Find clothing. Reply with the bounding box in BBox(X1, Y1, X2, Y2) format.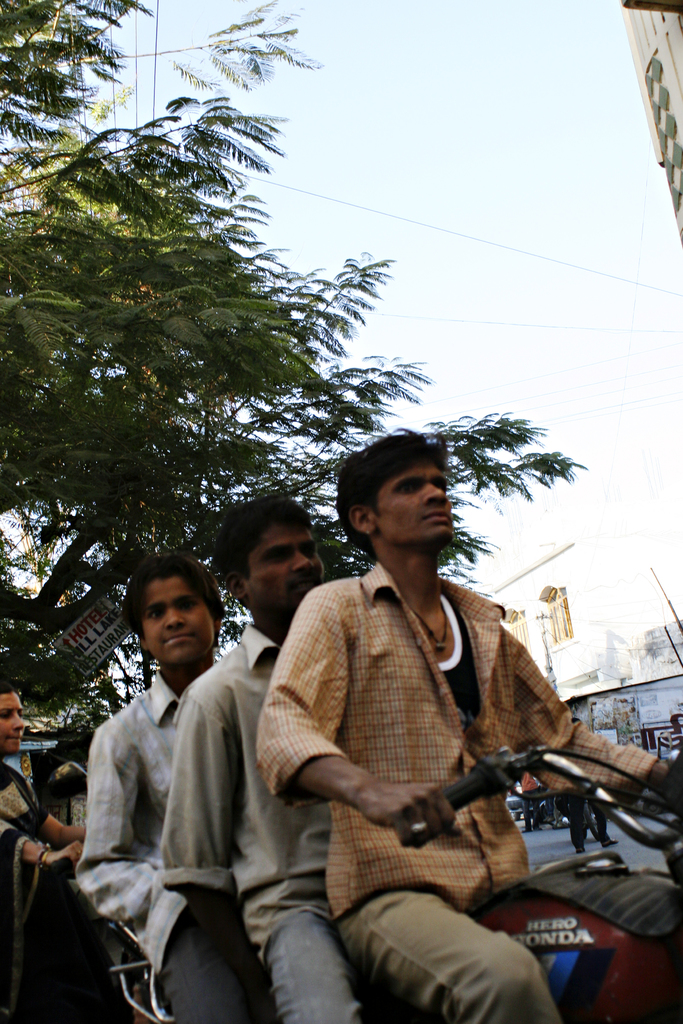
BBox(0, 767, 129, 1022).
